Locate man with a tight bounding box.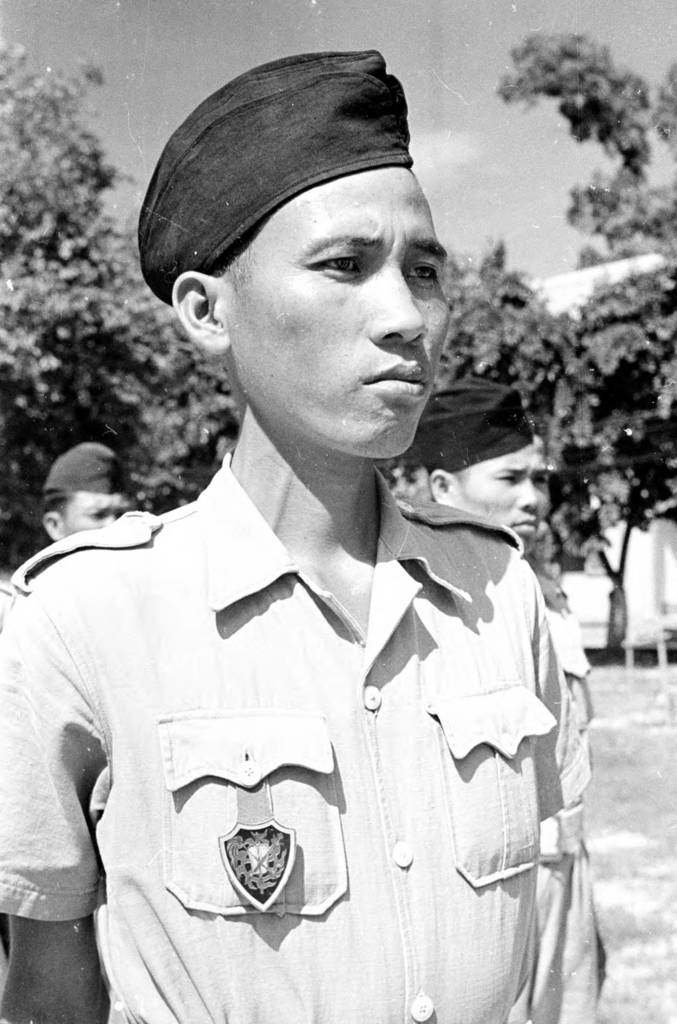
x1=40, y1=438, x2=134, y2=540.
